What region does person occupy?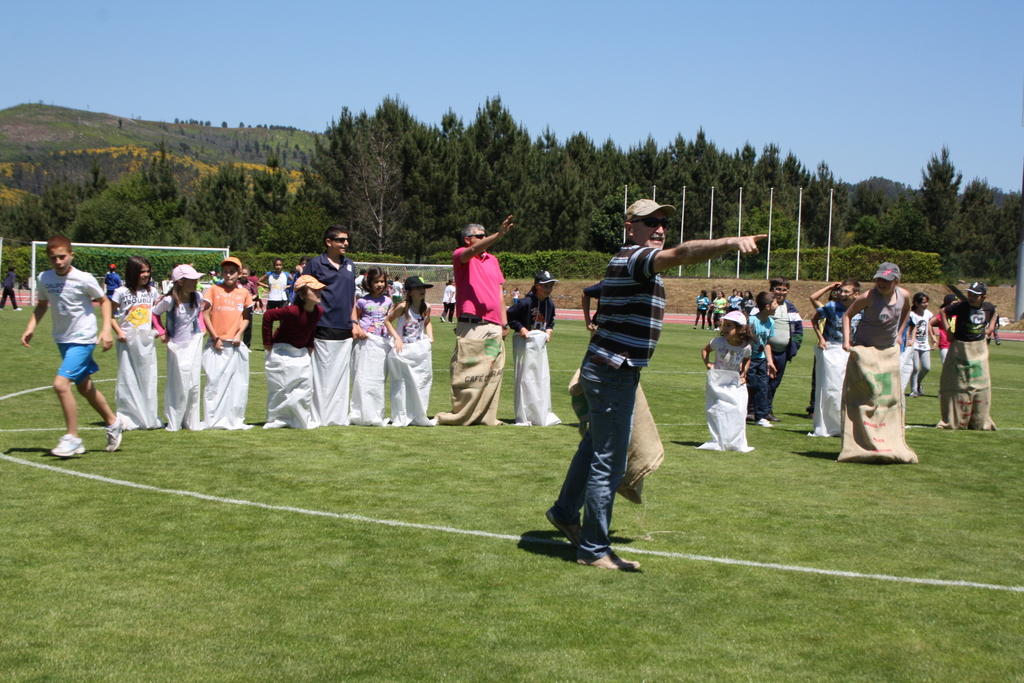
(732,290,755,313).
